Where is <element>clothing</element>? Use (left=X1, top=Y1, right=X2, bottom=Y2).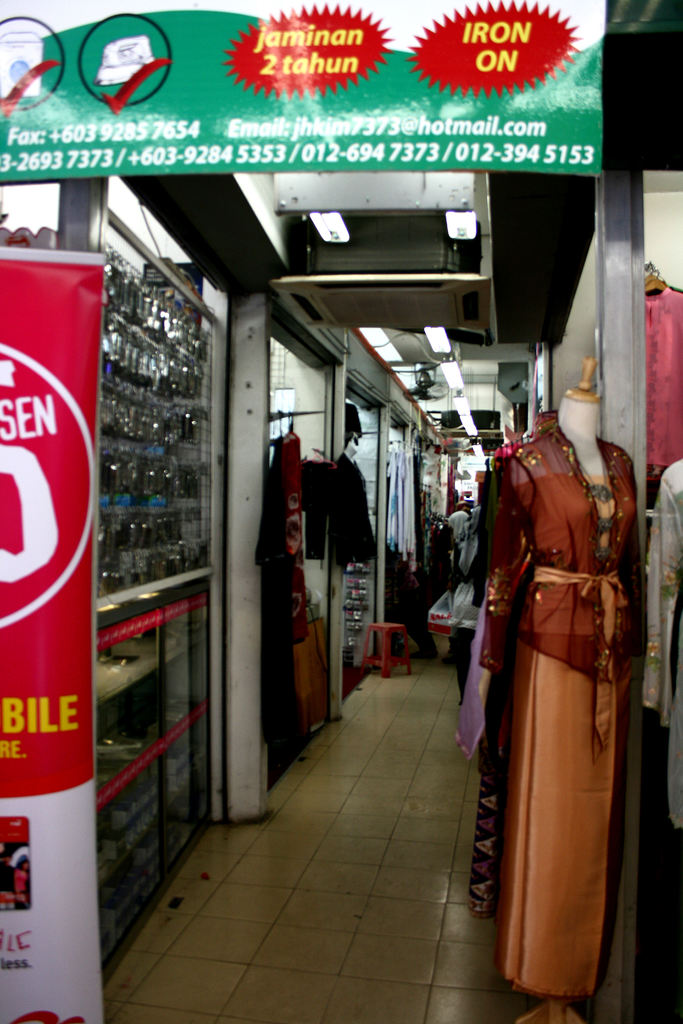
(left=644, top=454, right=682, bottom=834).
